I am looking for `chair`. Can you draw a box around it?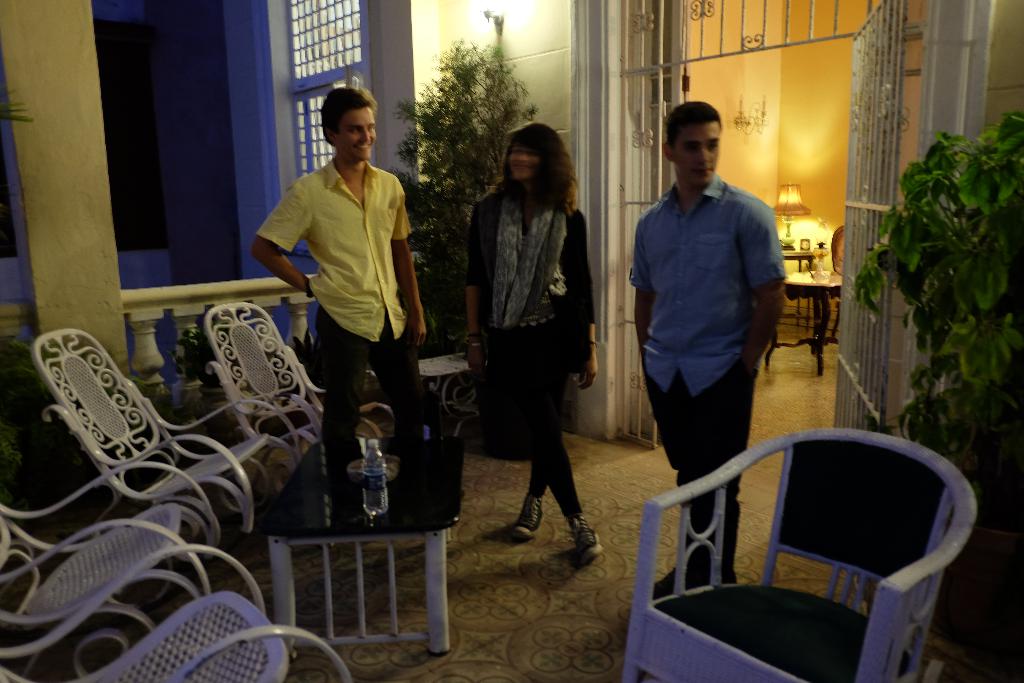
Sure, the bounding box is 26 325 294 537.
